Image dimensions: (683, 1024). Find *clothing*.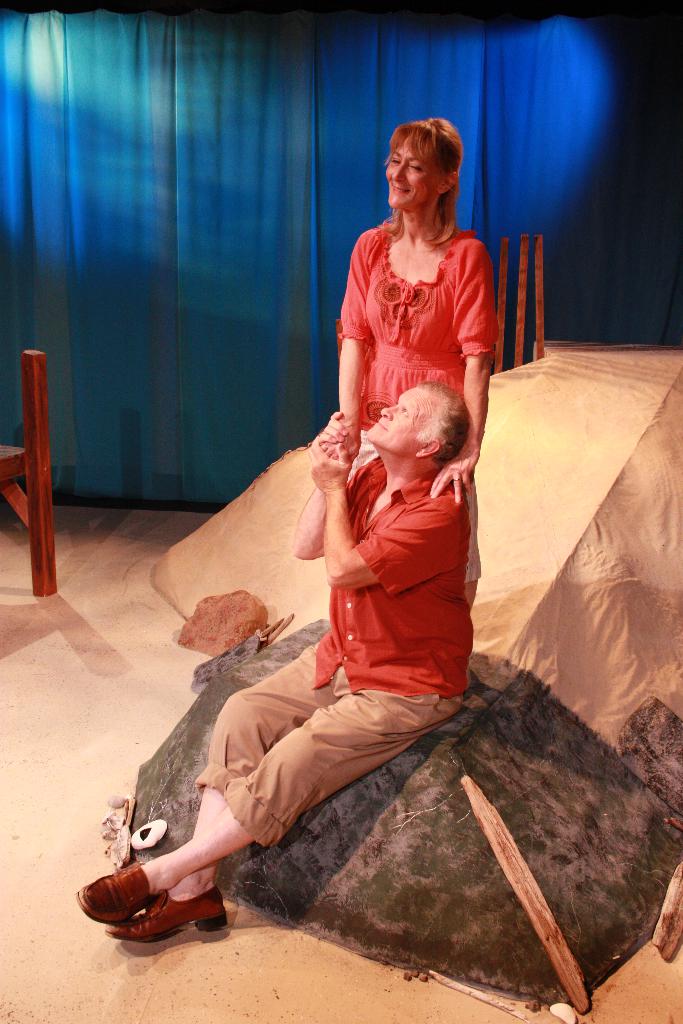
Rect(191, 465, 471, 849).
